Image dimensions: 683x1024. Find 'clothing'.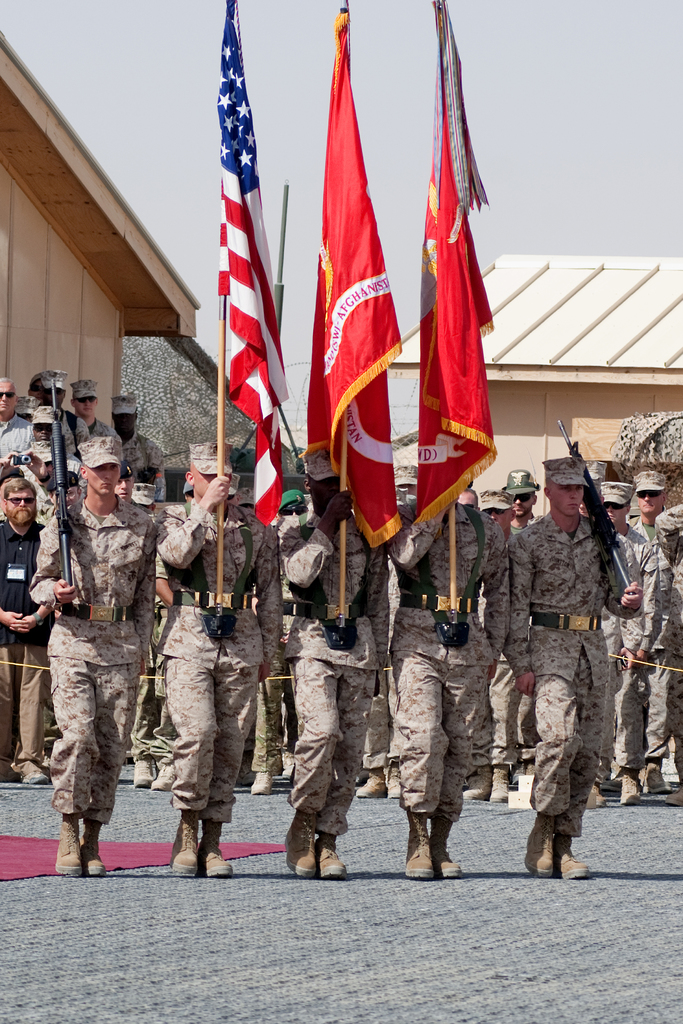
(left=496, top=510, right=620, bottom=858).
